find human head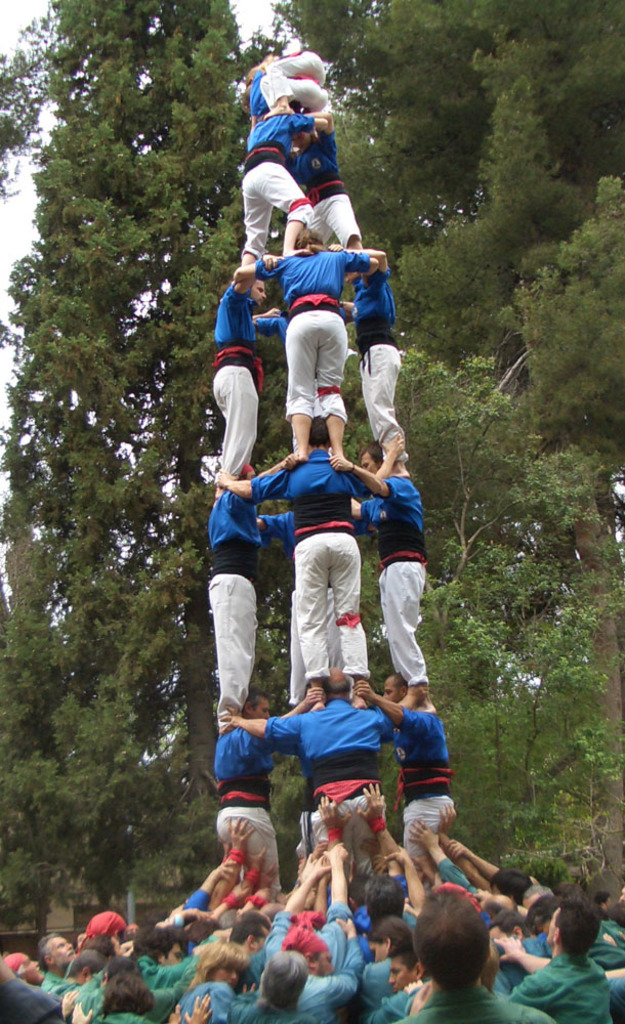
bbox=(284, 926, 333, 972)
